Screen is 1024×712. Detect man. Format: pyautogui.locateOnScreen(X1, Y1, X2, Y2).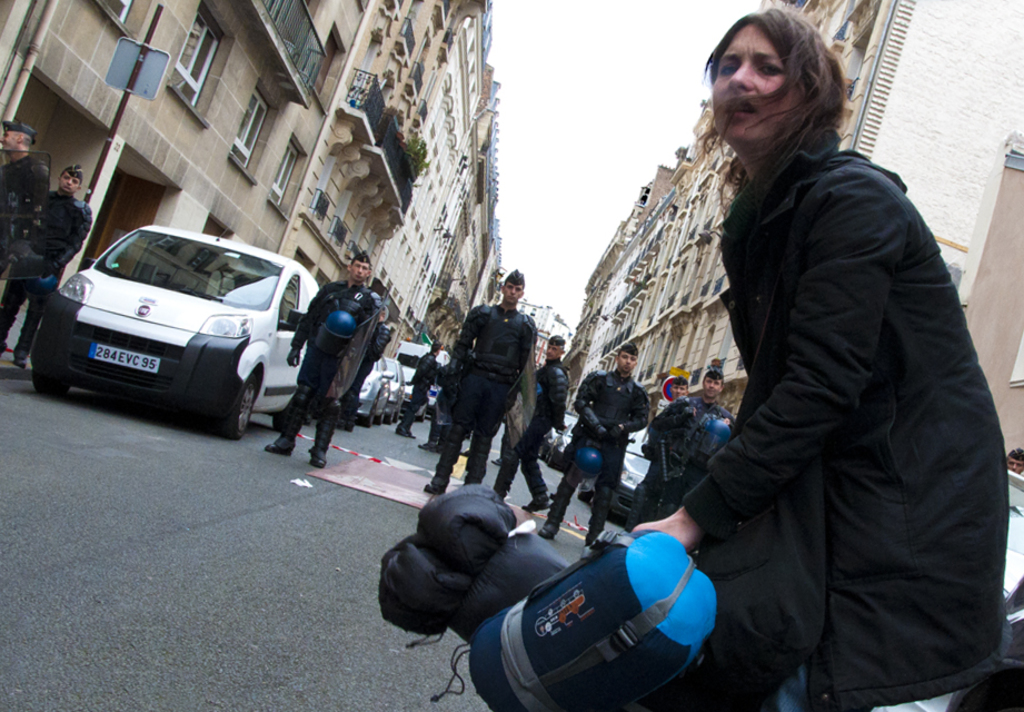
pyautogui.locateOnScreen(1, 162, 95, 366).
